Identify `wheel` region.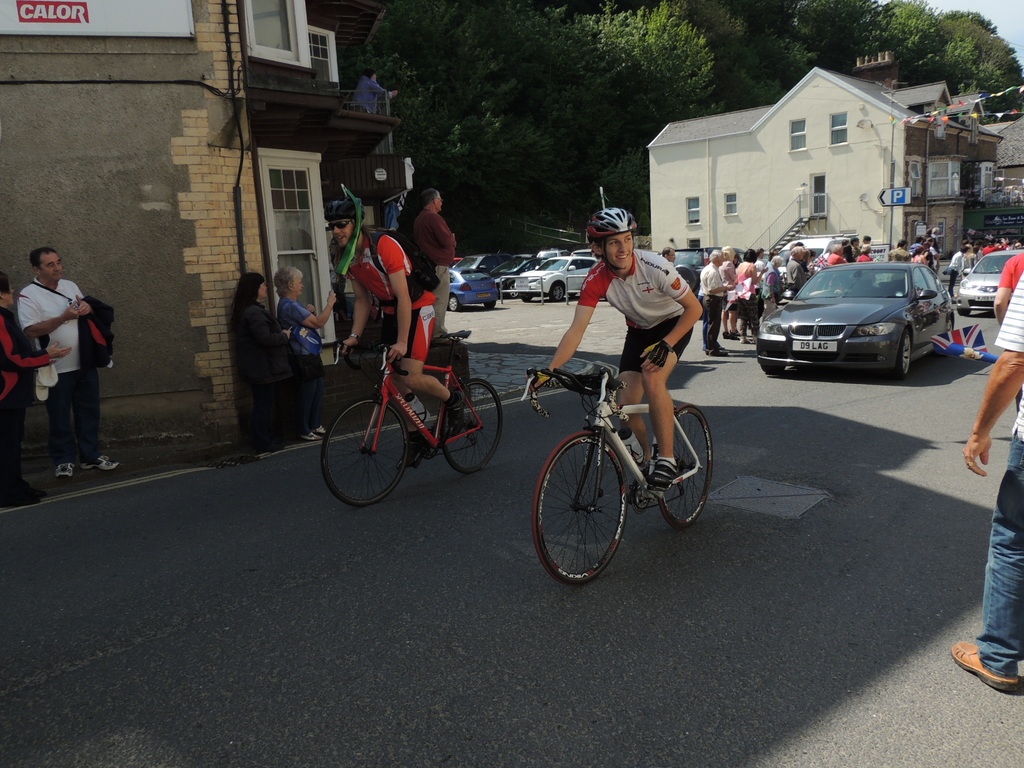
Region: 551:441:640:578.
